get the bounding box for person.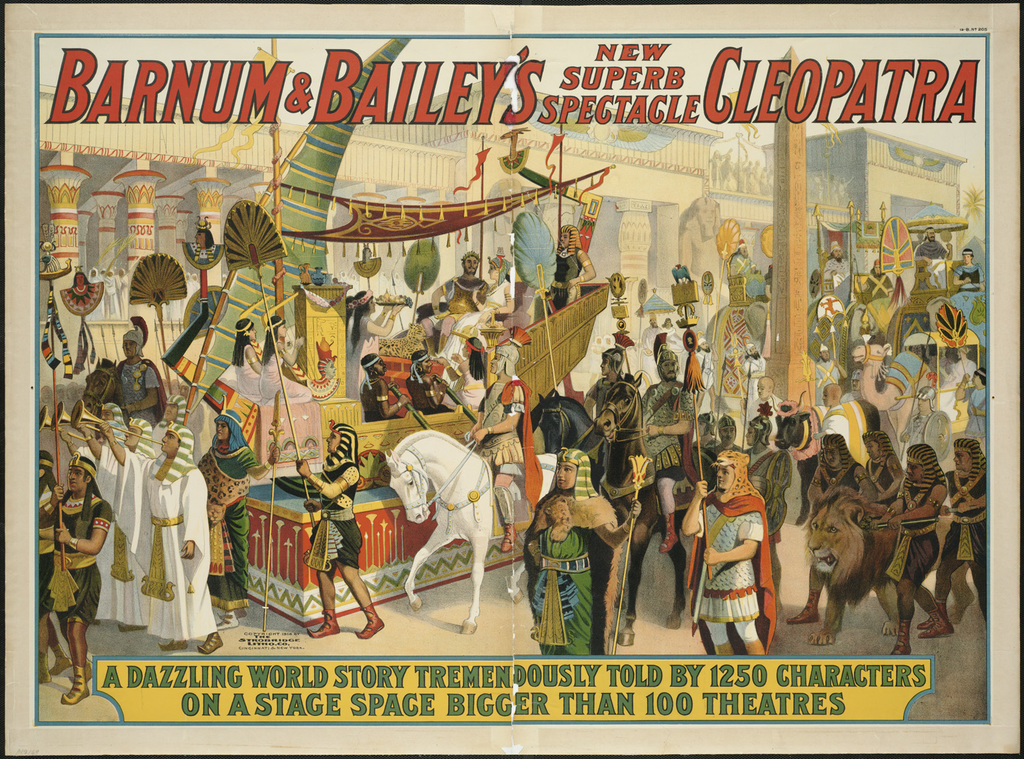
bbox=[528, 449, 644, 661].
